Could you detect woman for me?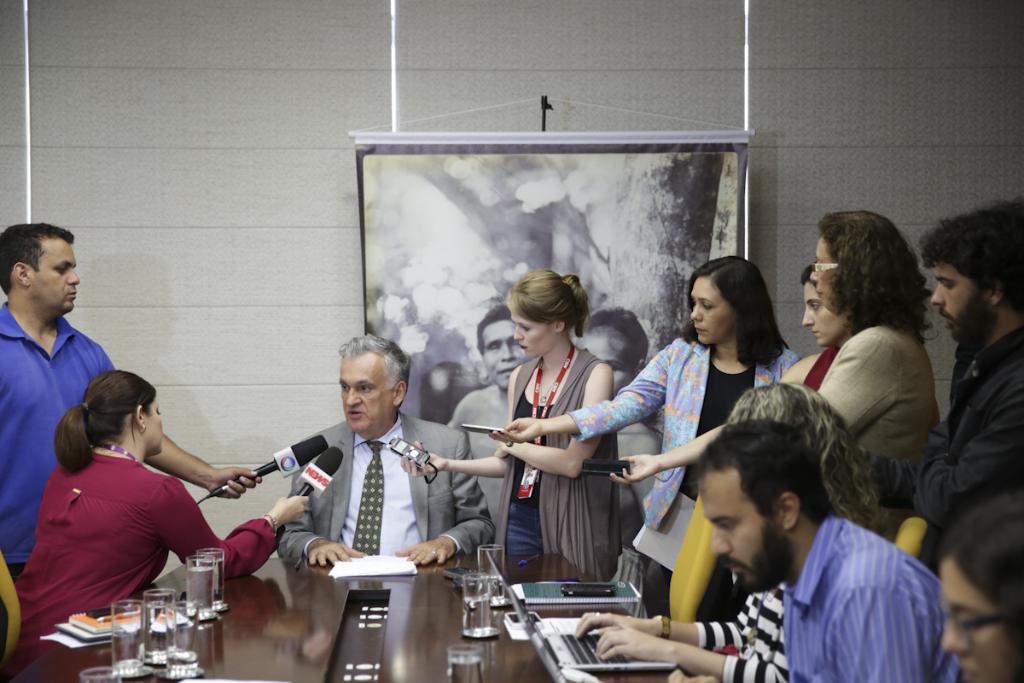
Detection result: 486:253:801:628.
